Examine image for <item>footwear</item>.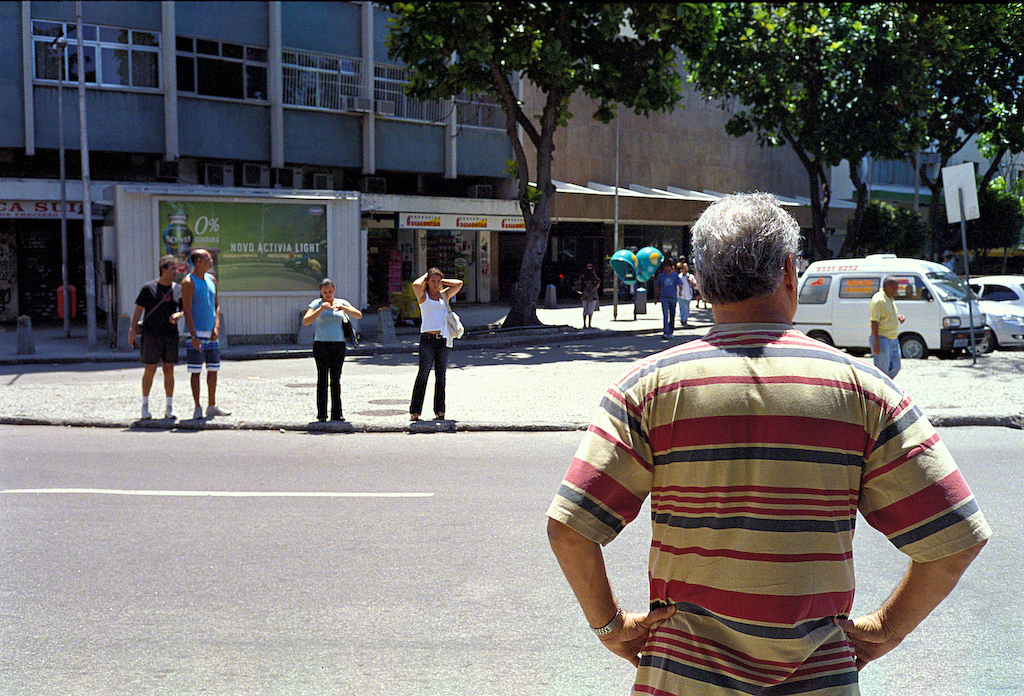
Examination result: x1=163, y1=406, x2=175, y2=418.
